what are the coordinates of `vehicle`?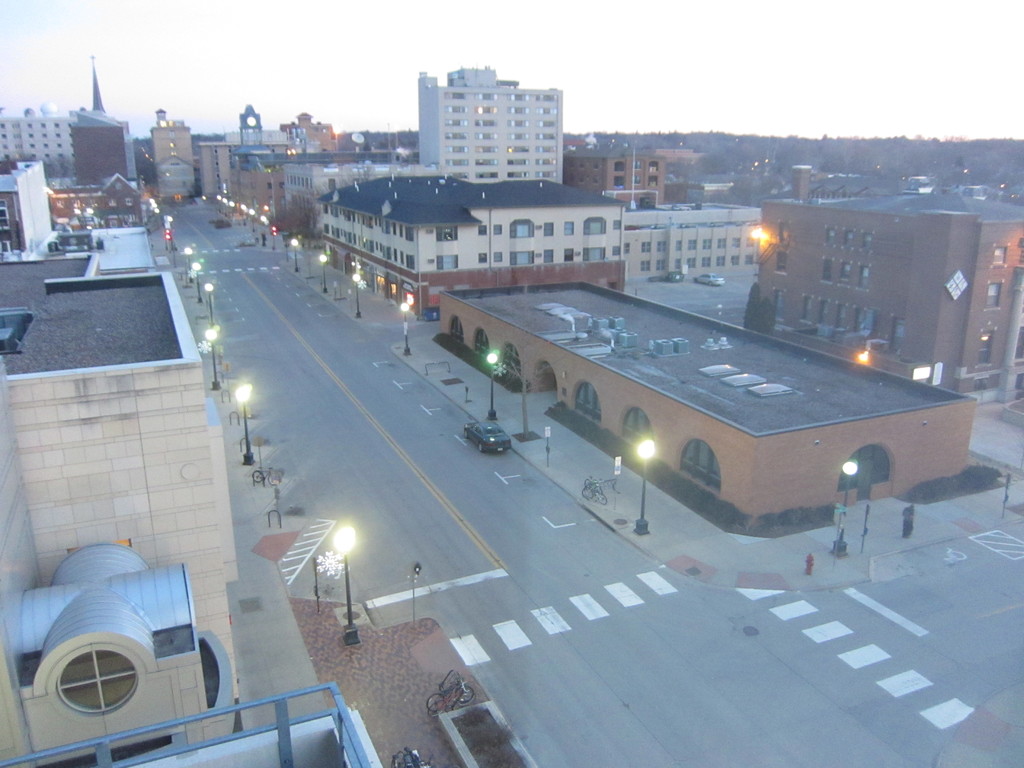
locate(385, 745, 434, 767).
